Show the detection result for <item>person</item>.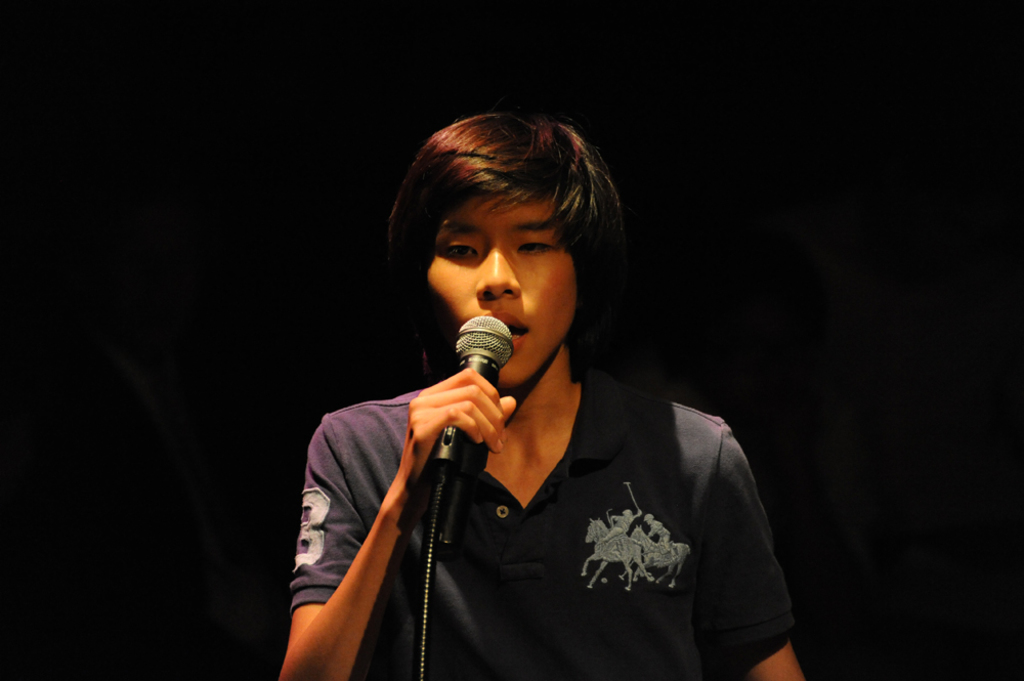
{"x1": 285, "y1": 117, "x2": 810, "y2": 680}.
